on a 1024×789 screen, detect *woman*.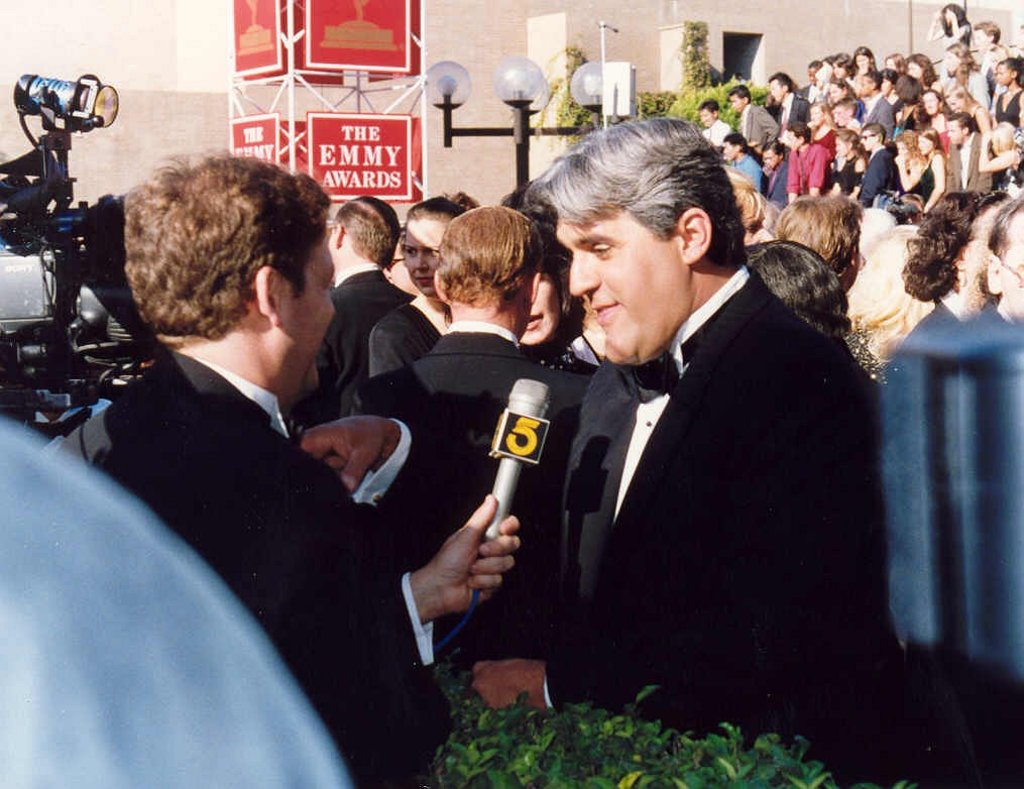
bbox(972, 18, 1002, 60).
